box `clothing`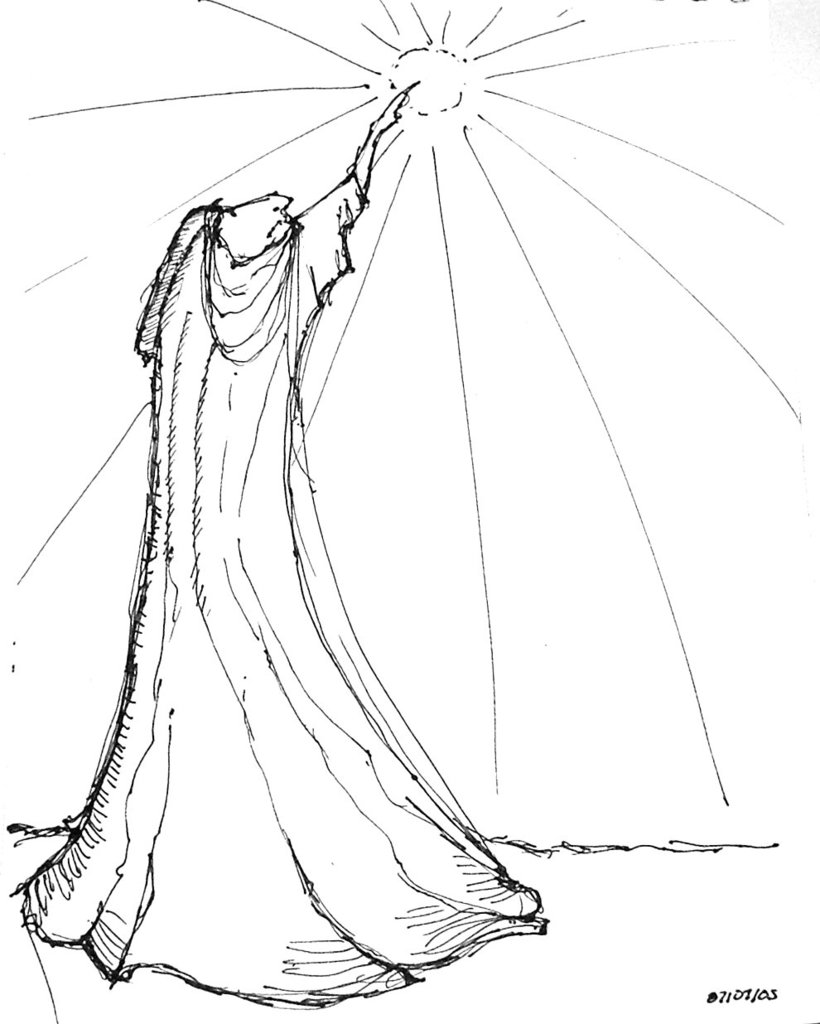
bbox=[6, 196, 544, 1012]
